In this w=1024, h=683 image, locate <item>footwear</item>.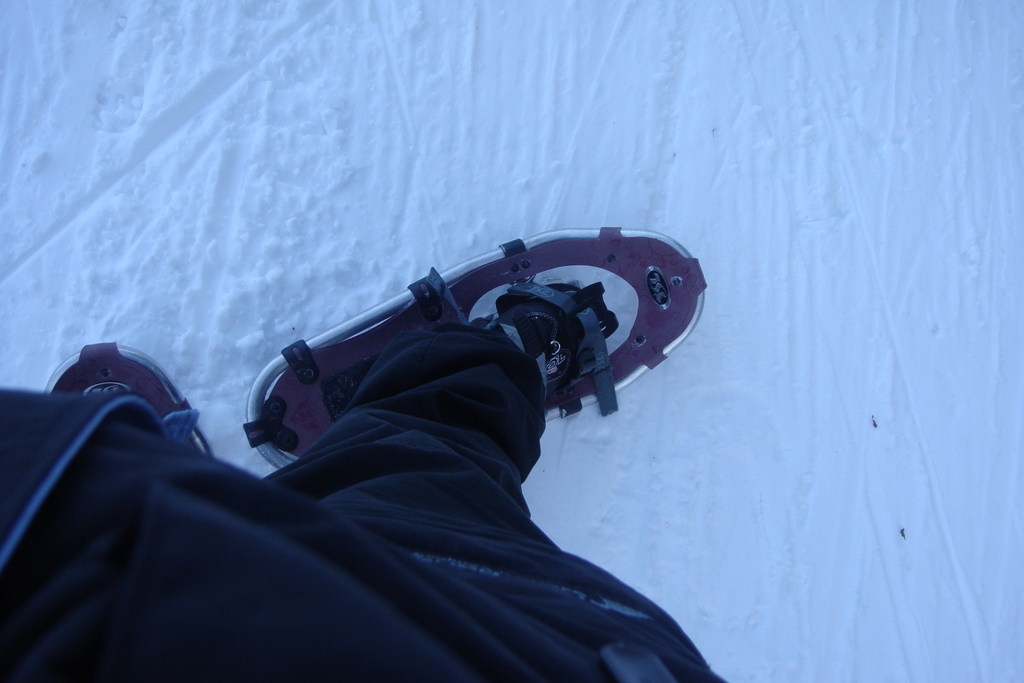
Bounding box: (495,290,588,392).
